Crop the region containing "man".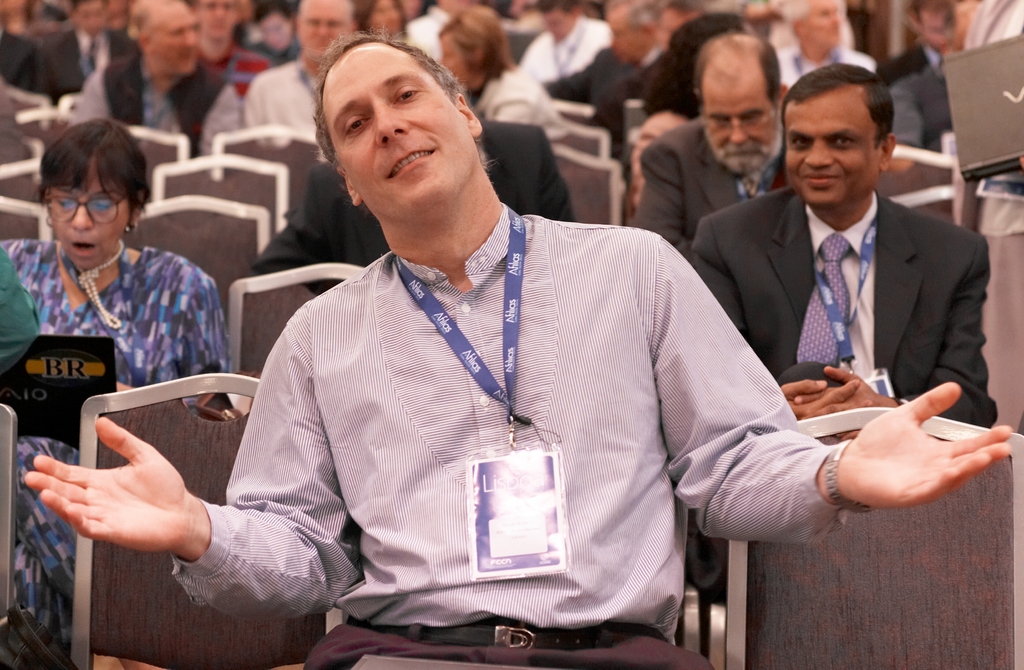
Crop region: 639/31/800/249.
